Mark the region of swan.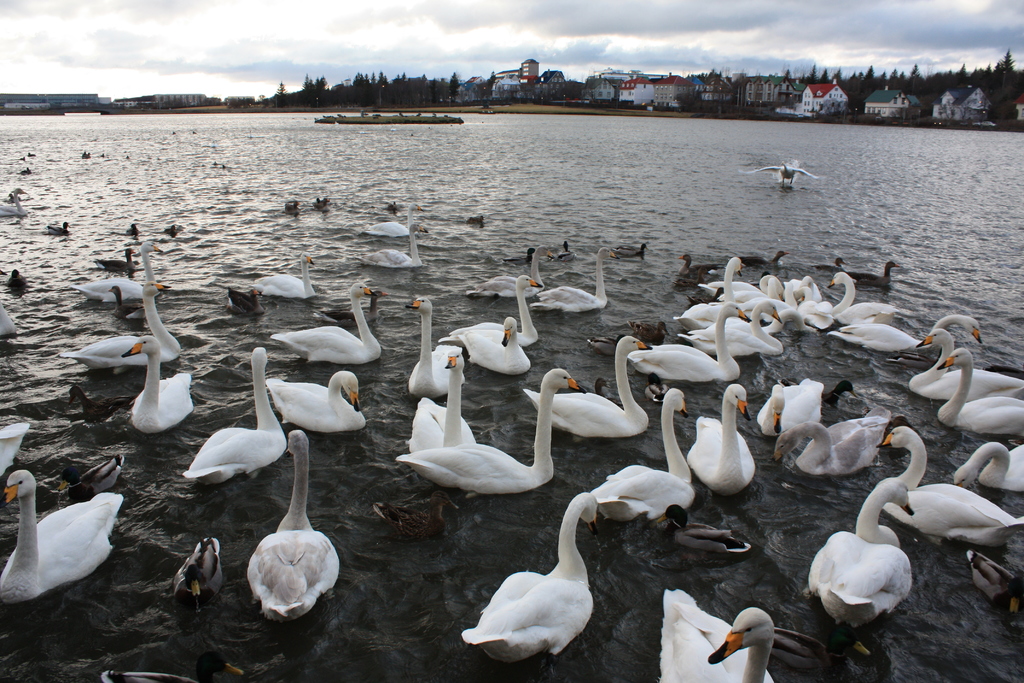
Region: detection(875, 427, 1022, 546).
